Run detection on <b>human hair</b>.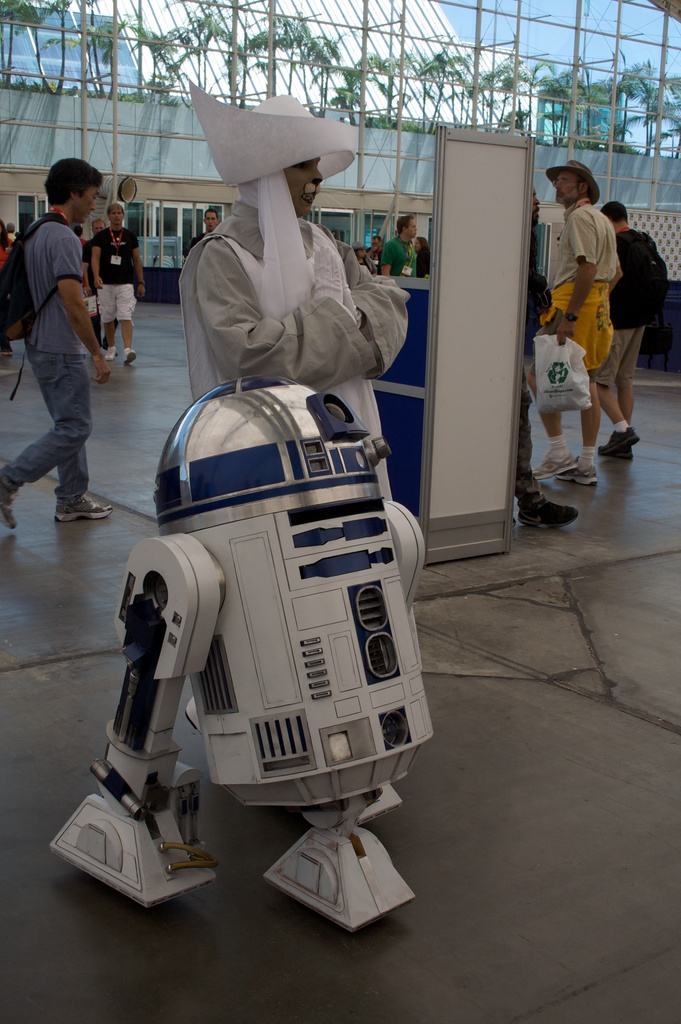
Result: Rect(600, 200, 626, 223).
